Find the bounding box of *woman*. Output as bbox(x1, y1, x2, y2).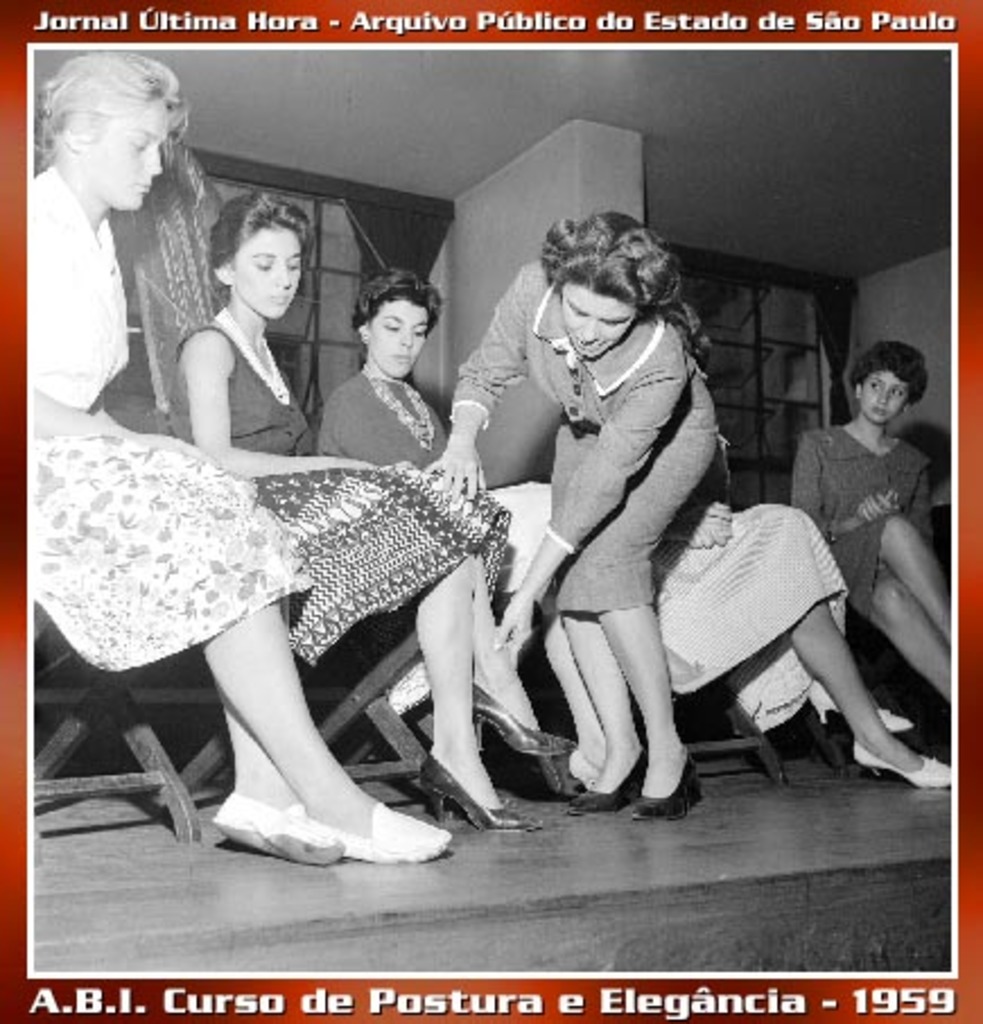
bbox(432, 194, 728, 812).
